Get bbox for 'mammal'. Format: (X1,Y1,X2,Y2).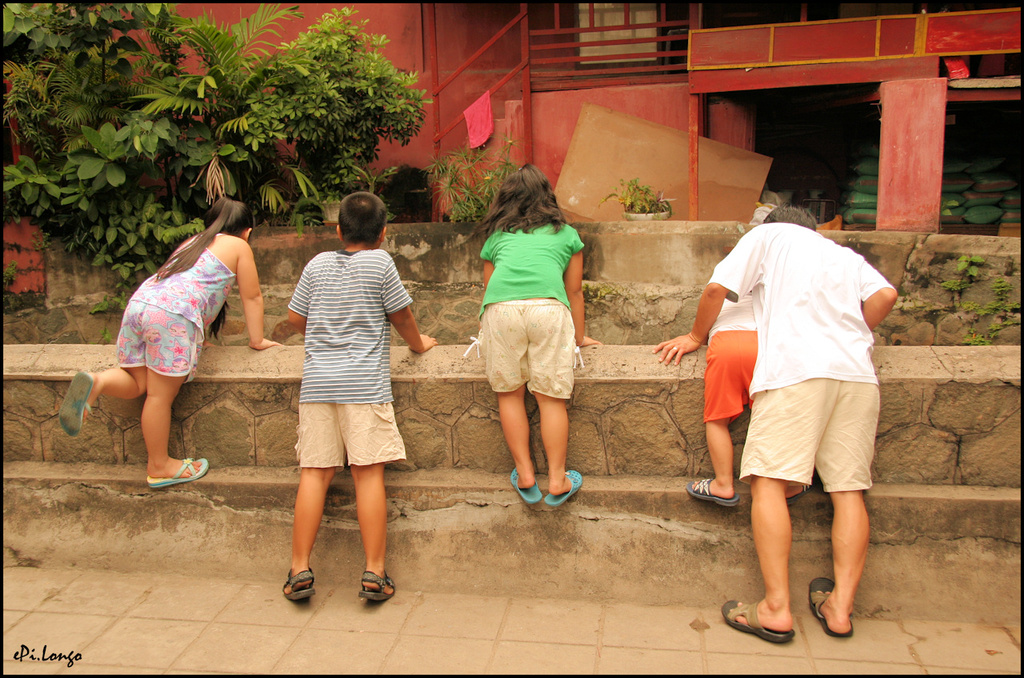
(58,197,280,489).
